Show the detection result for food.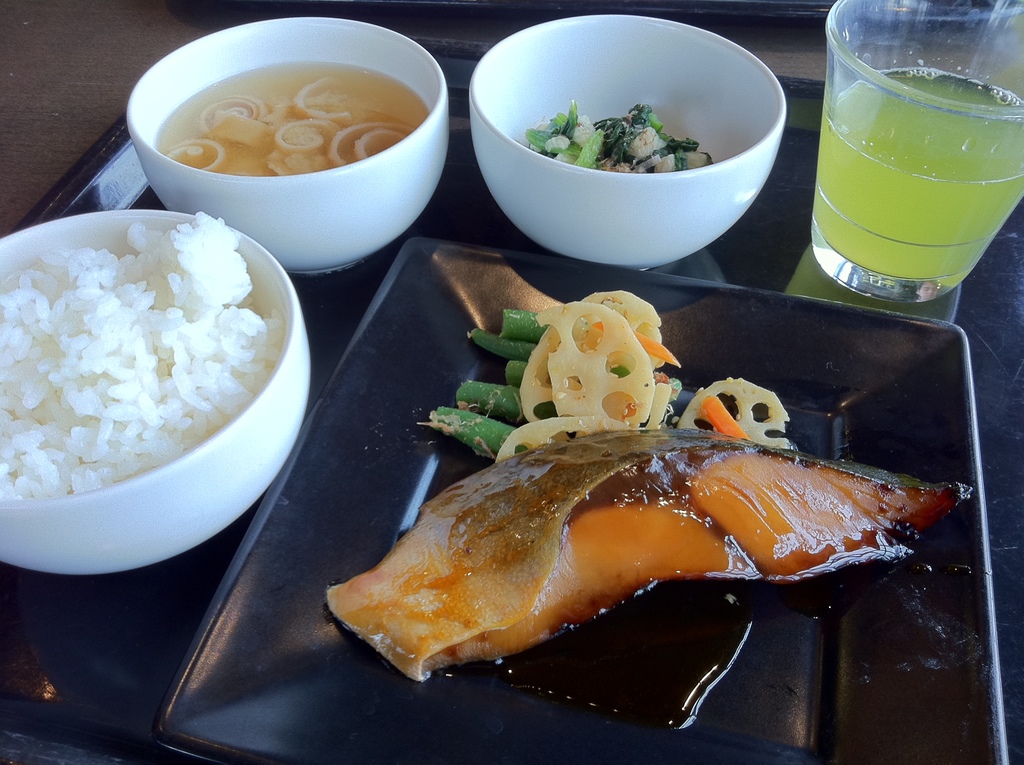
(x1=4, y1=176, x2=309, y2=556).
